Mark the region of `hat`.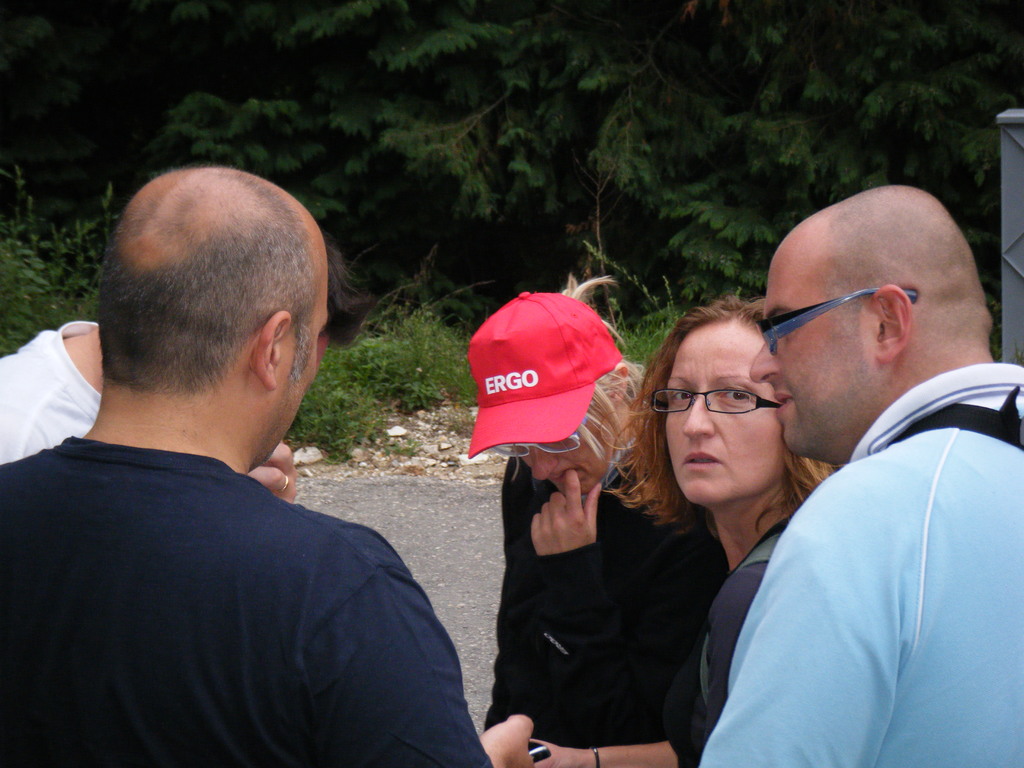
Region: [left=465, top=289, right=630, bottom=461].
